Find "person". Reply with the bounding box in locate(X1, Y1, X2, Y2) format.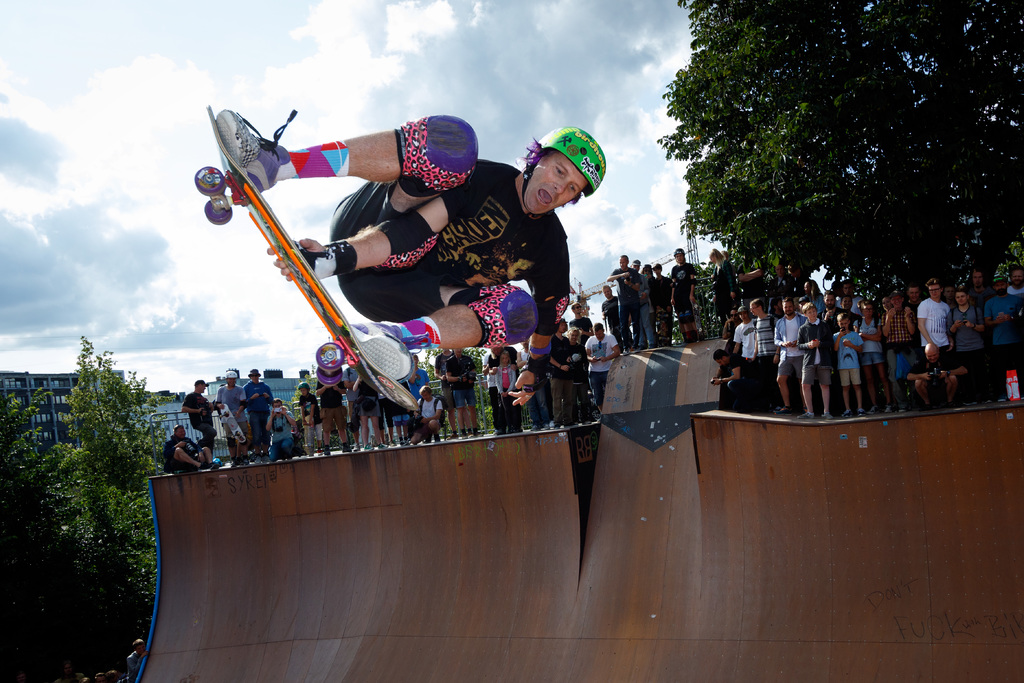
locate(546, 313, 571, 427).
